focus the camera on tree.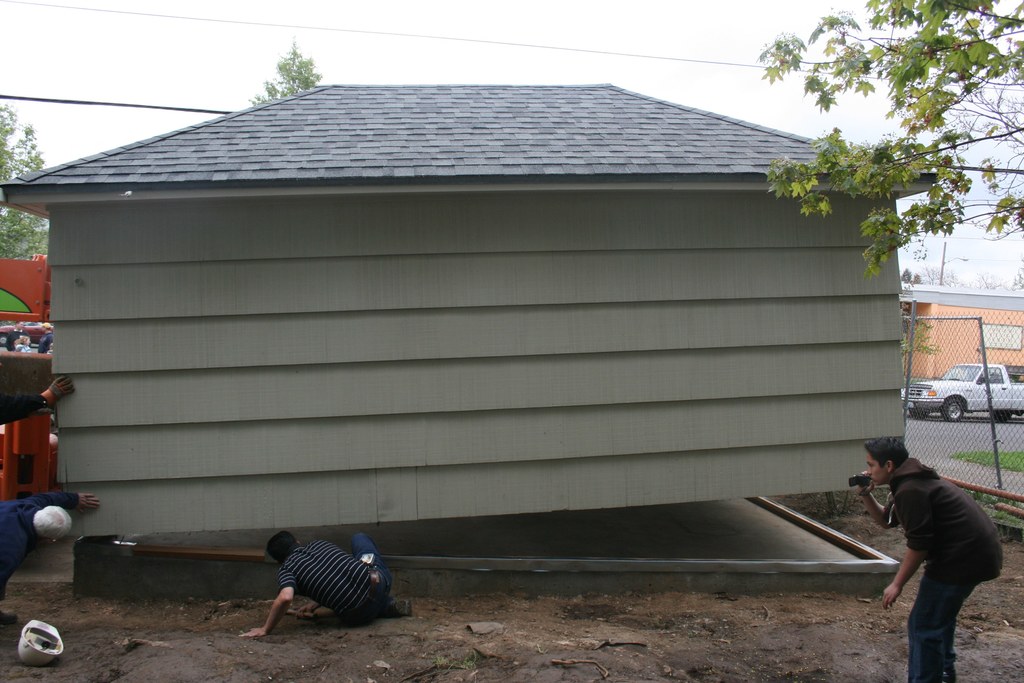
Focus region: bbox=(258, 38, 326, 119).
